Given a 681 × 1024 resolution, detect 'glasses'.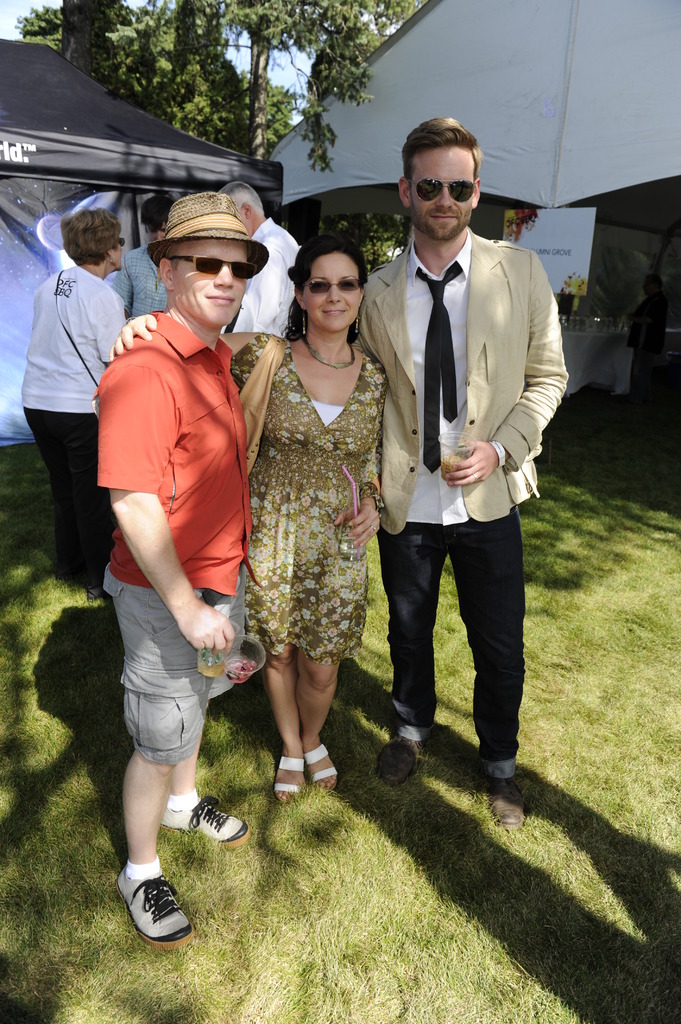
(x1=300, y1=276, x2=371, y2=298).
